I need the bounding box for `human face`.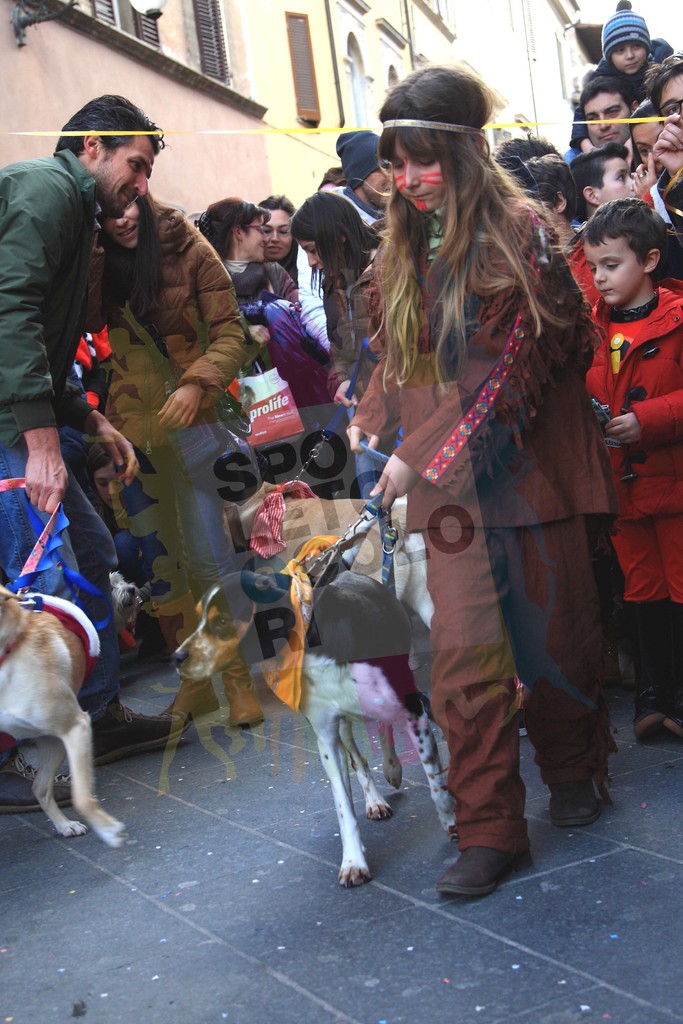
Here it is: (left=657, top=72, right=682, bottom=125).
